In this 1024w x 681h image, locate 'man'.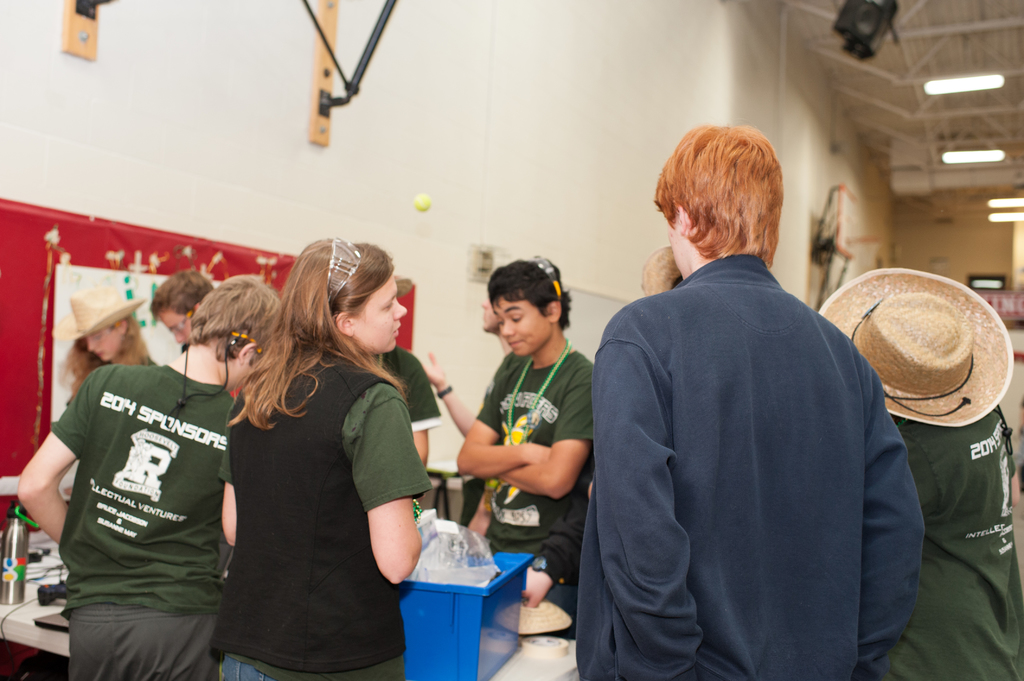
Bounding box: [x1=158, y1=266, x2=258, y2=360].
